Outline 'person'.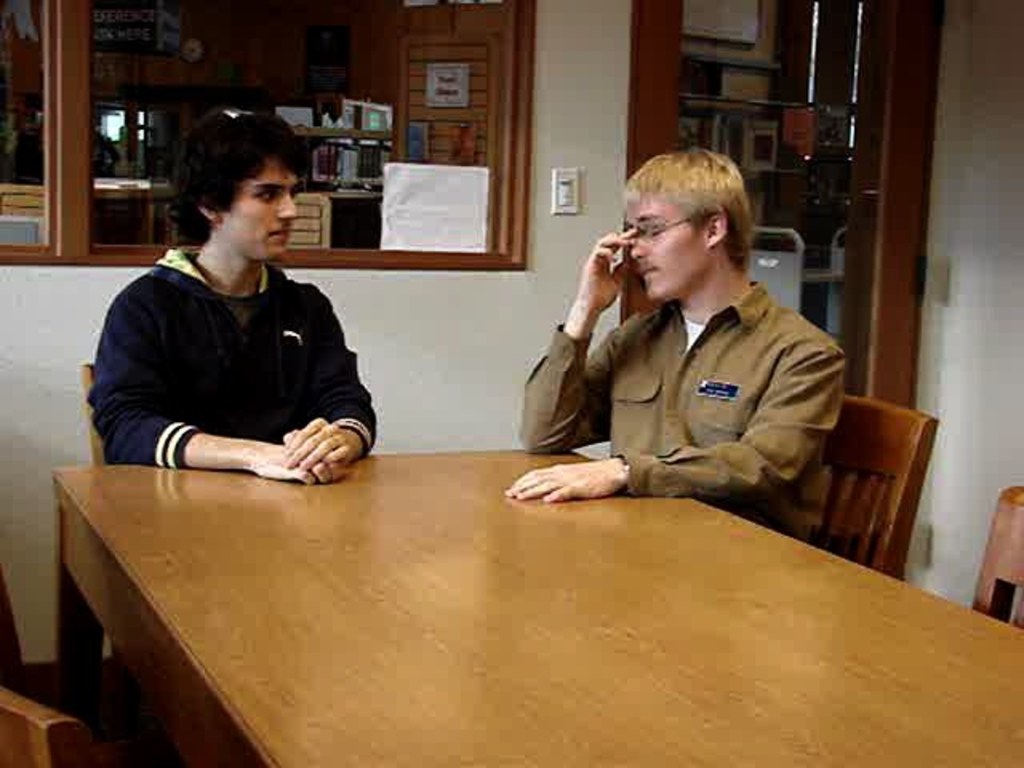
Outline: box=[80, 114, 382, 483].
